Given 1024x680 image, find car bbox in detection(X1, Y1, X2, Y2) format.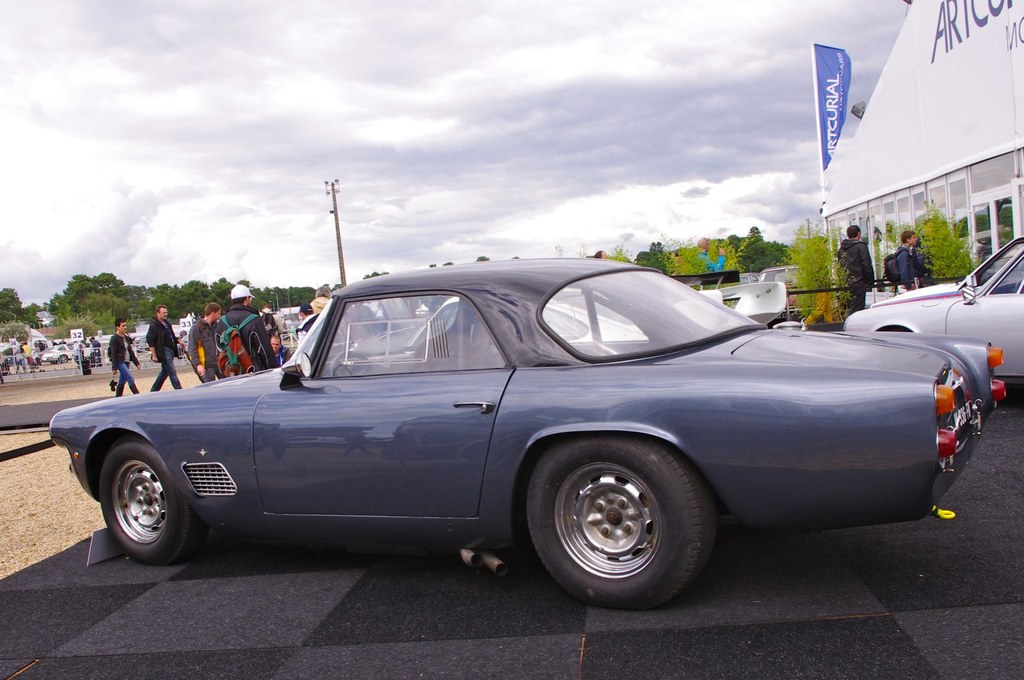
detection(42, 255, 1006, 614).
